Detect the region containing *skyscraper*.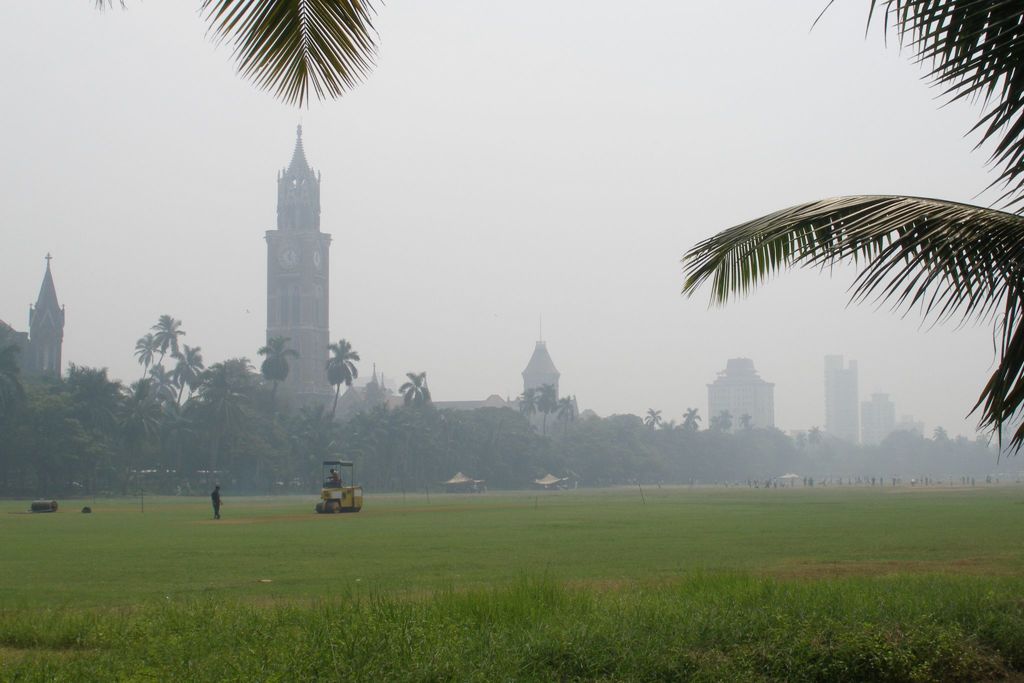
rect(228, 101, 359, 415).
